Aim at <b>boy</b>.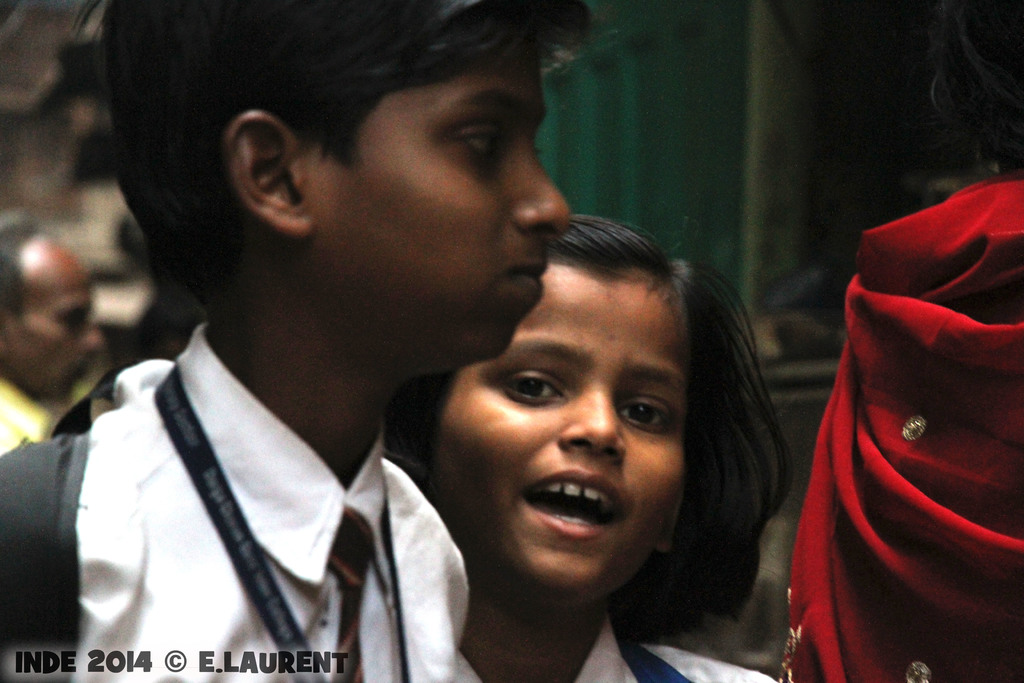
Aimed at 0, 0, 568, 682.
